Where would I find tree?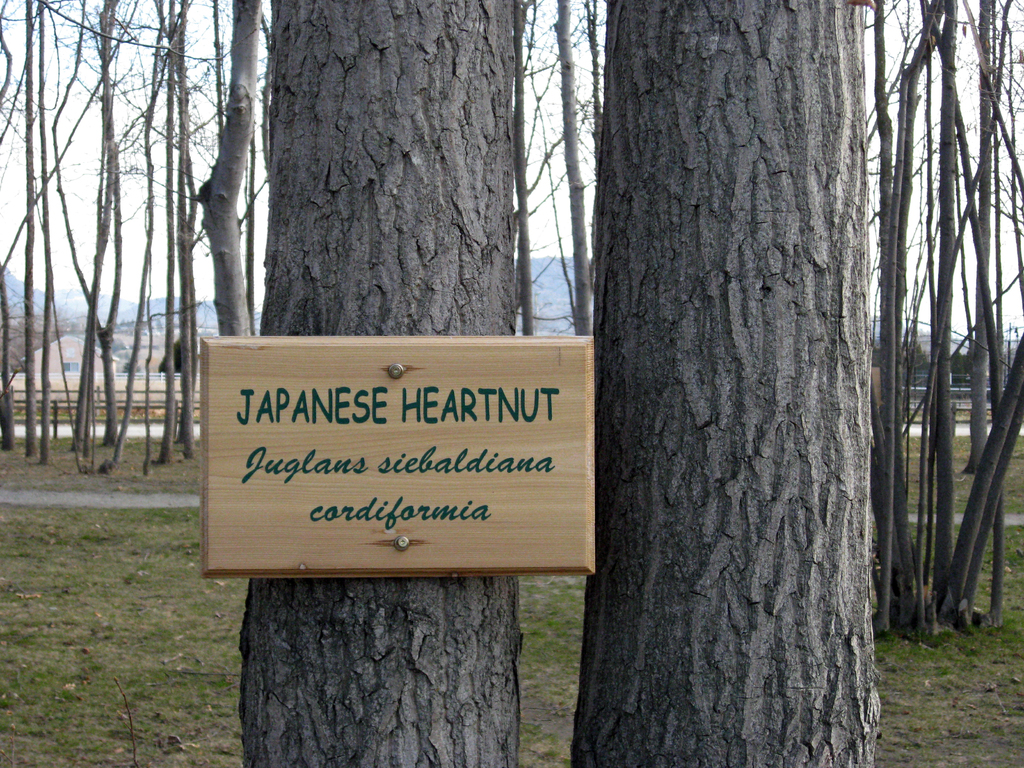
At l=244, t=0, r=519, b=765.
